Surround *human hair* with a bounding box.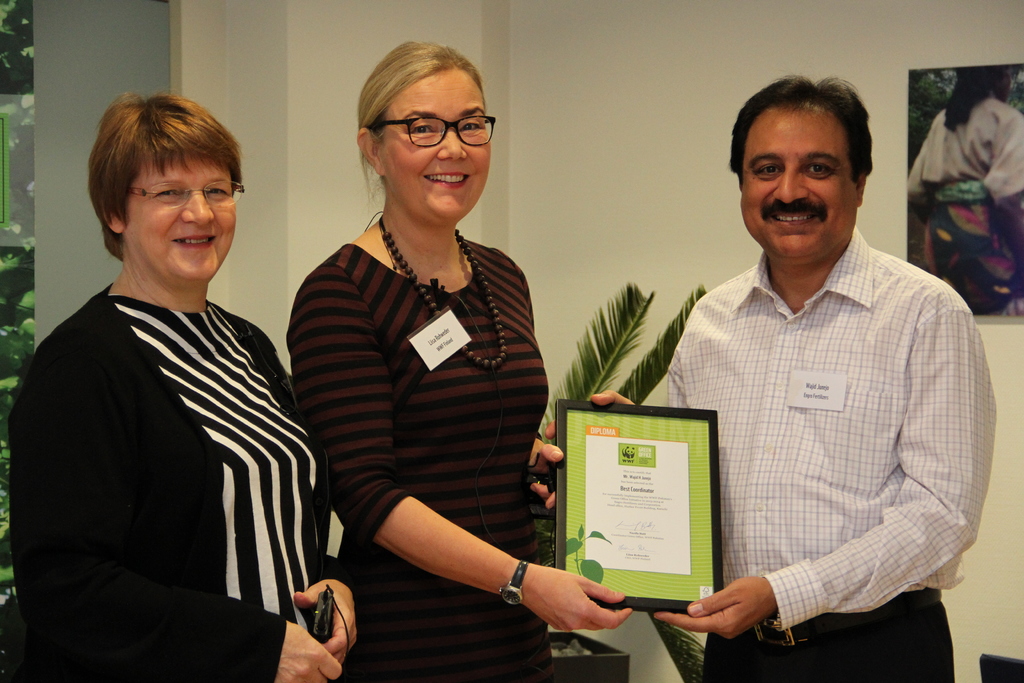
725/68/875/179.
